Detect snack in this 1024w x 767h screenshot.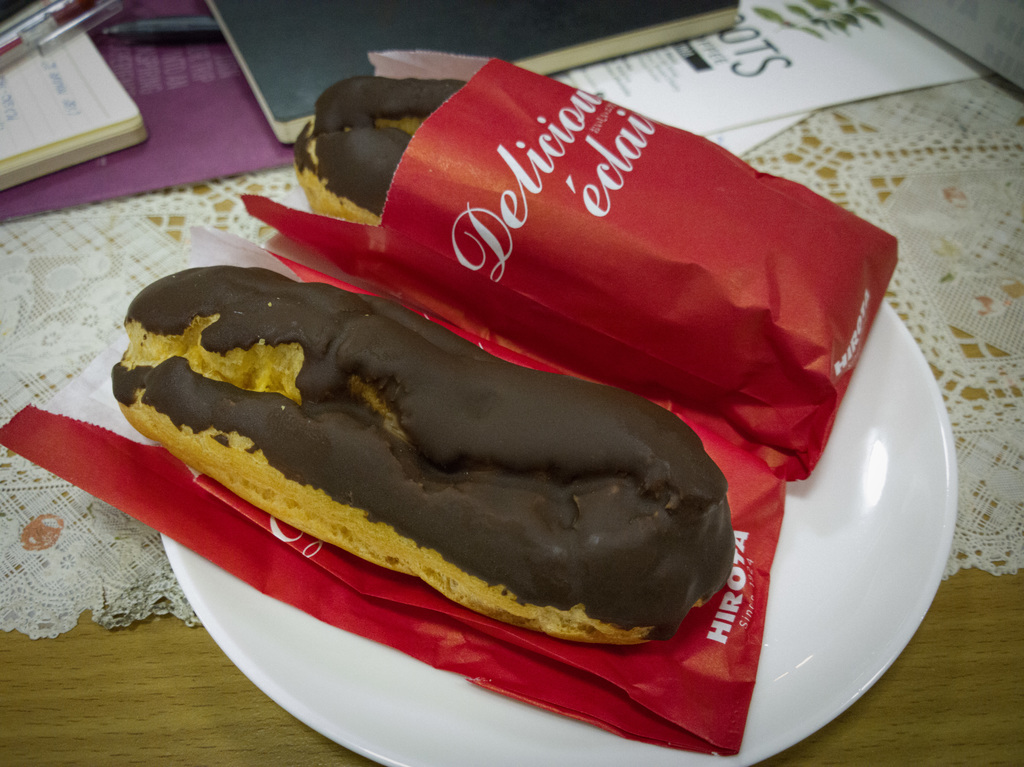
Detection: <box>289,72,472,227</box>.
